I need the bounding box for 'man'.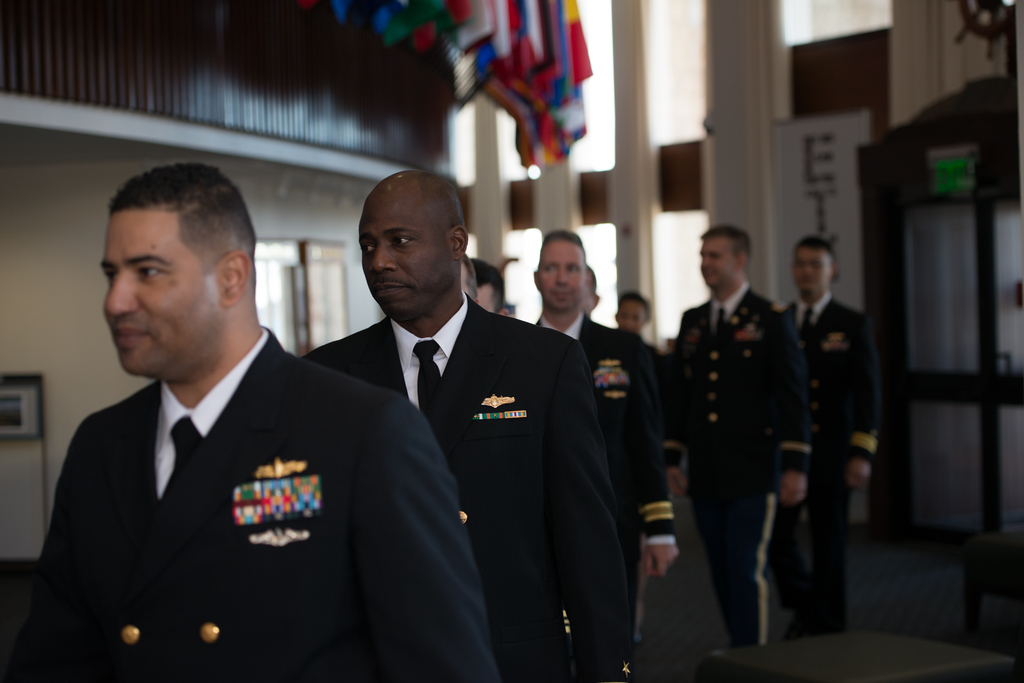
Here it is: detection(605, 285, 652, 333).
